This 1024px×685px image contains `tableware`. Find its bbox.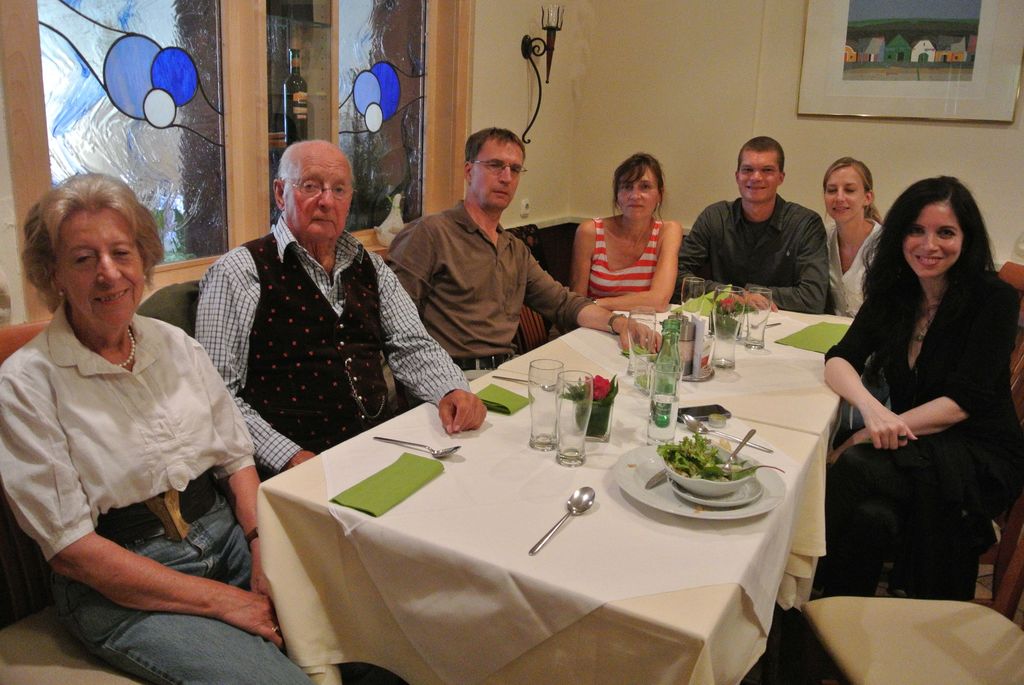
bbox(681, 412, 772, 454).
